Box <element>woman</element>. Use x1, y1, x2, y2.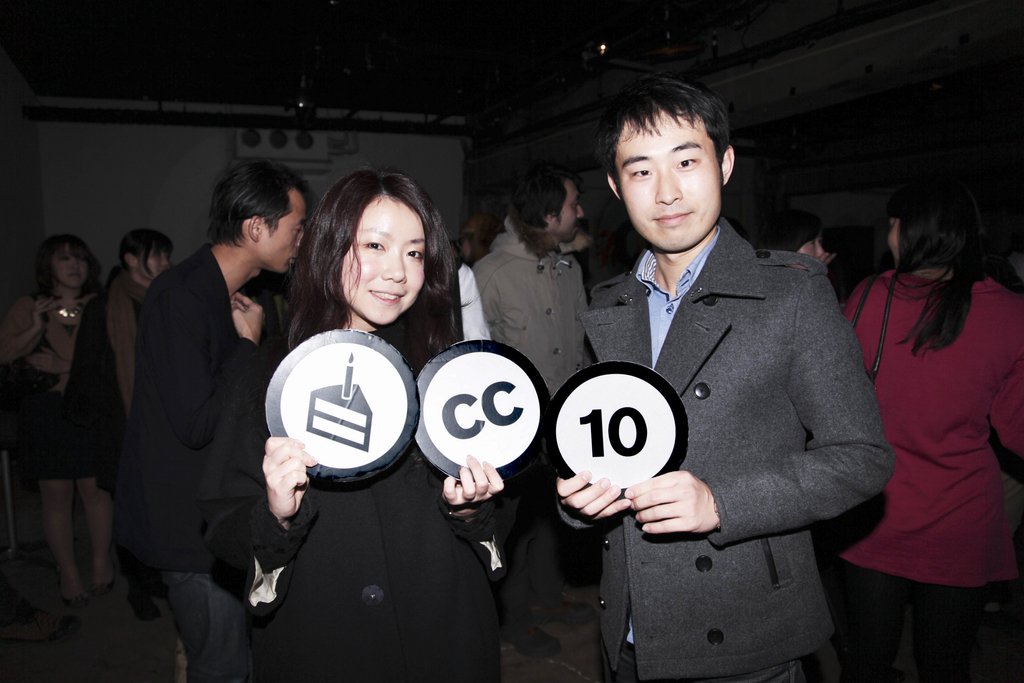
67, 227, 178, 621.
